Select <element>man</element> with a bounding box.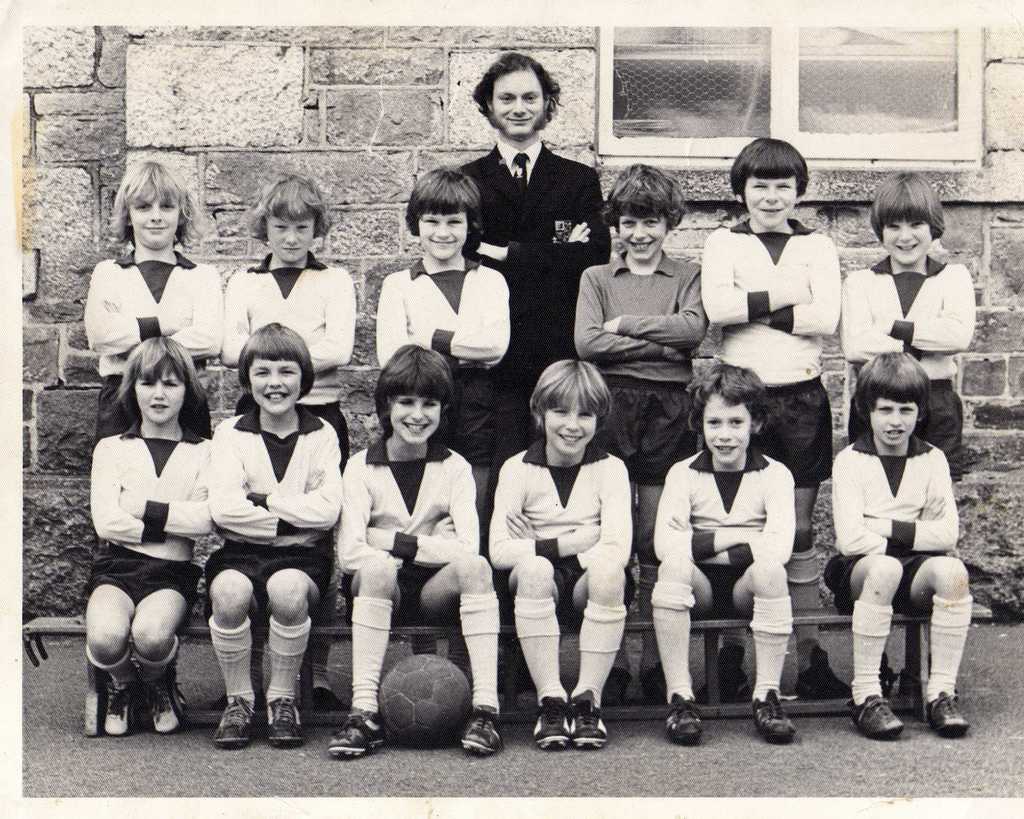
449:49:607:462.
